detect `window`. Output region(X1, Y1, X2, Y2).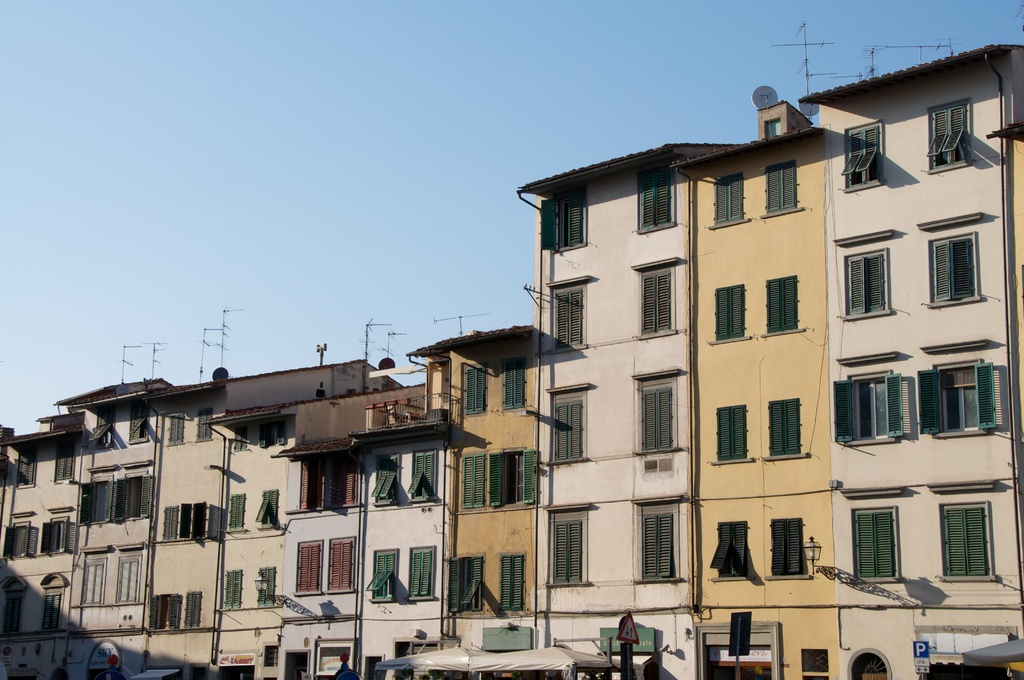
region(556, 289, 583, 346).
